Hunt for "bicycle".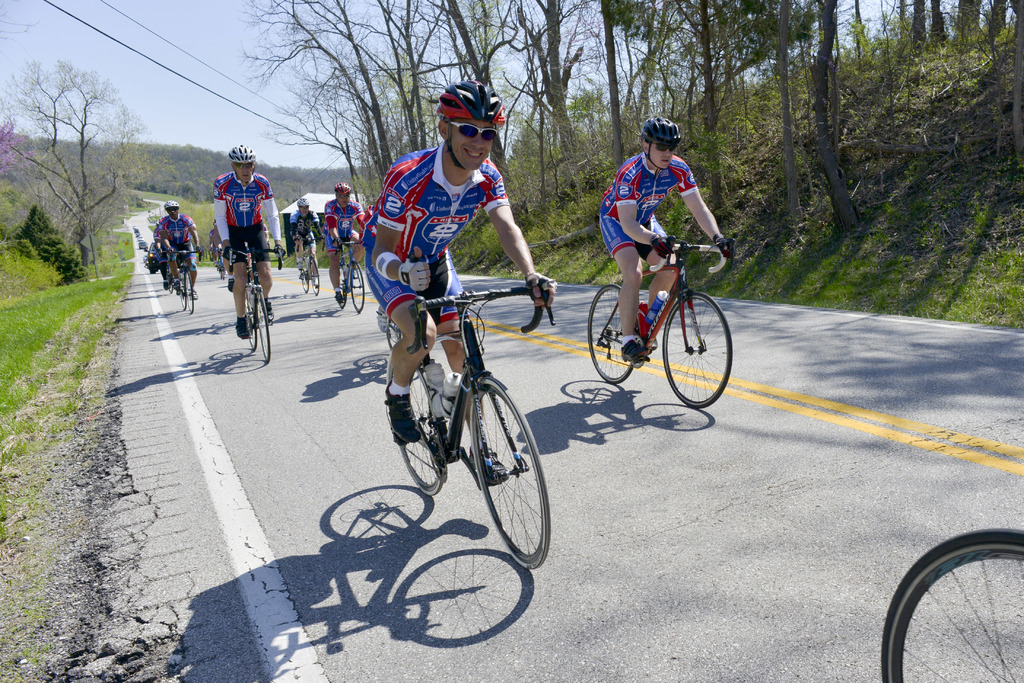
Hunted down at {"x1": 589, "y1": 216, "x2": 728, "y2": 413}.
